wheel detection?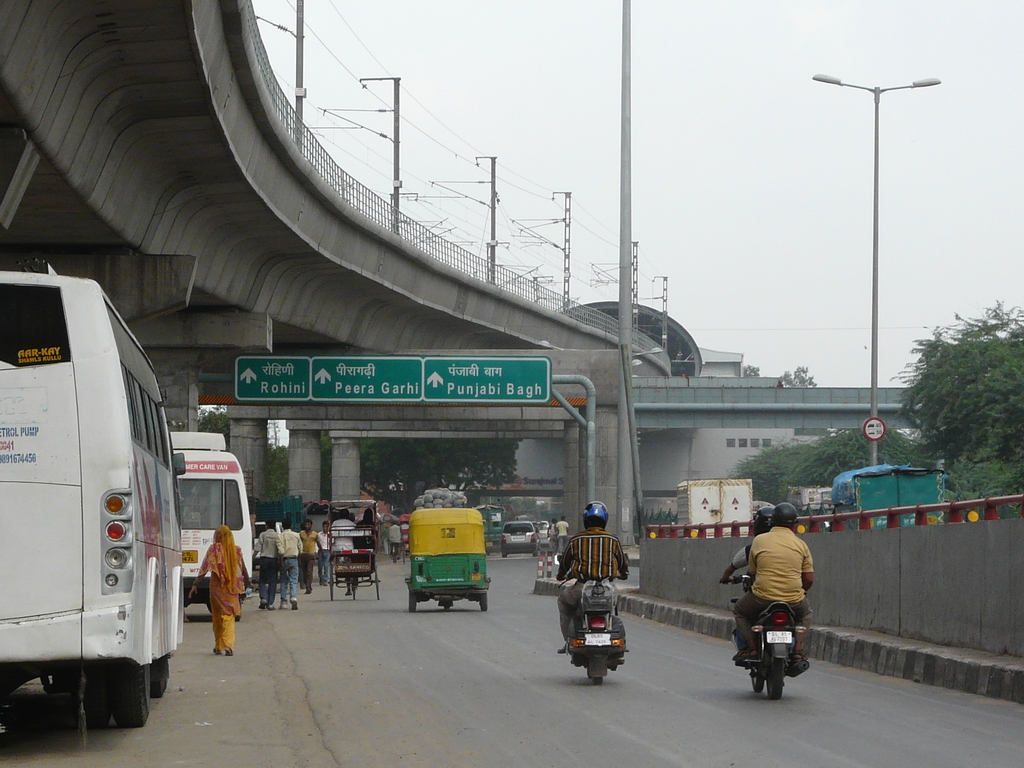
{"x1": 113, "y1": 662, "x2": 148, "y2": 728}
